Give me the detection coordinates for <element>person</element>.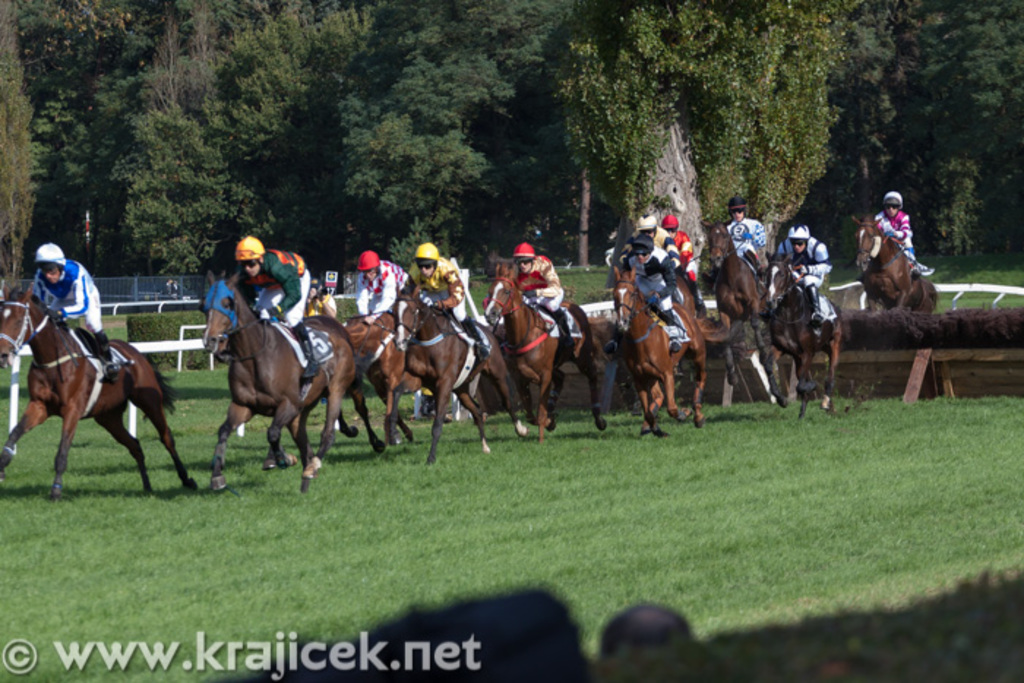
(354, 252, 411, 347).
